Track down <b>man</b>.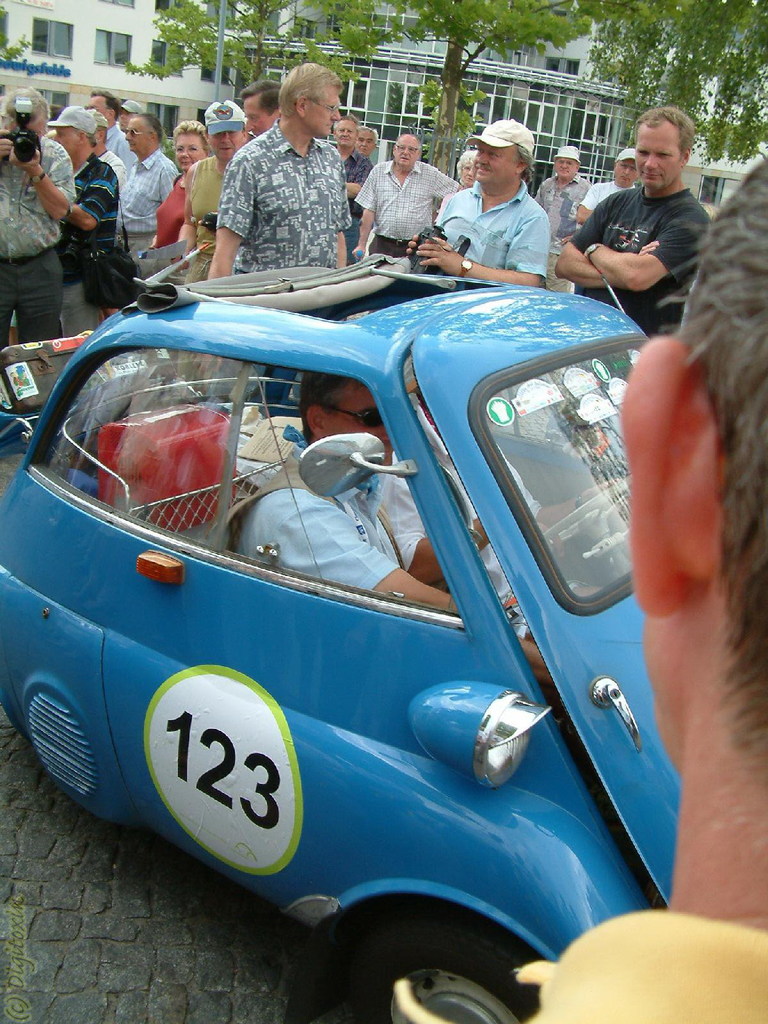
Tracked to (569, 115, 734, 301).
